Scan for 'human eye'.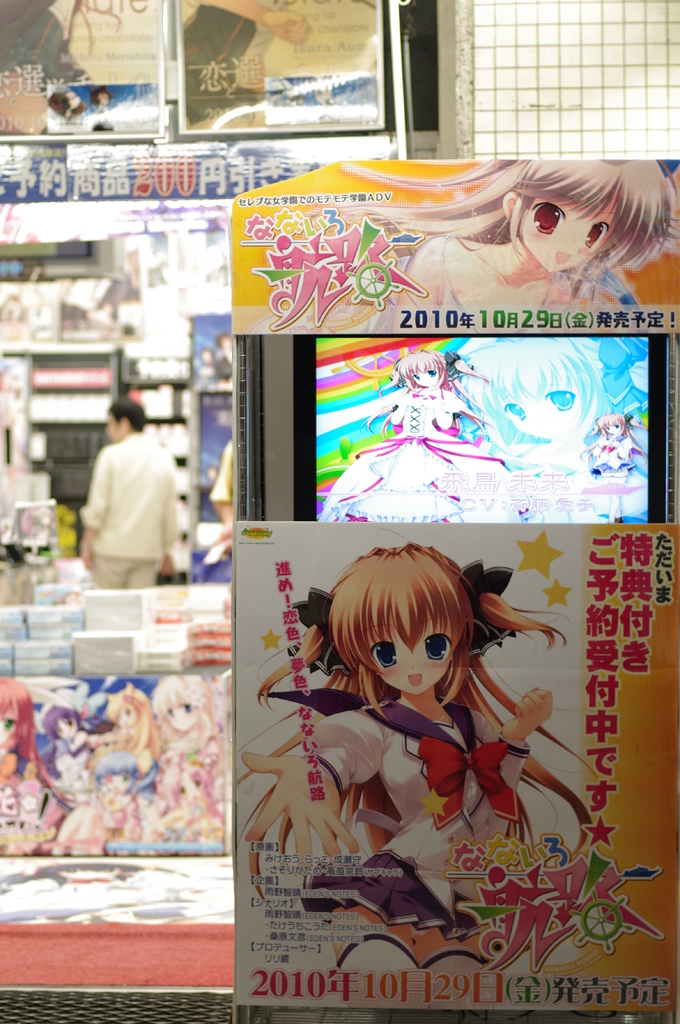
Scan result: region(551, 390, 574, 411).
